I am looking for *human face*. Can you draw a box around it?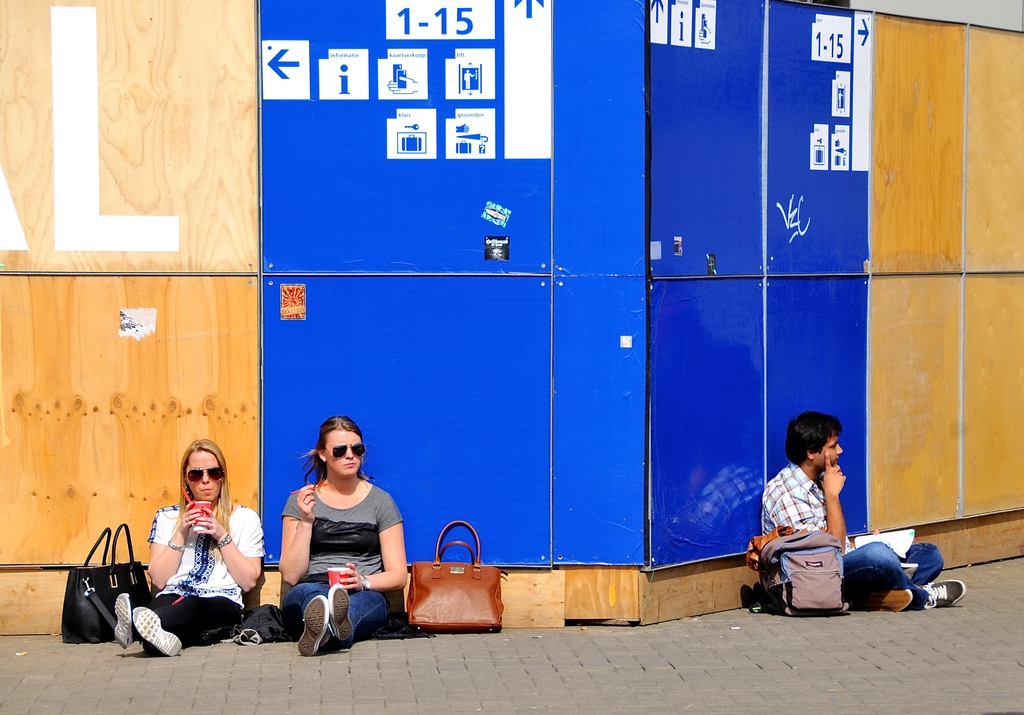
Sure, the bounding box is x1=322, y1=431, x2=364, y2=477.
